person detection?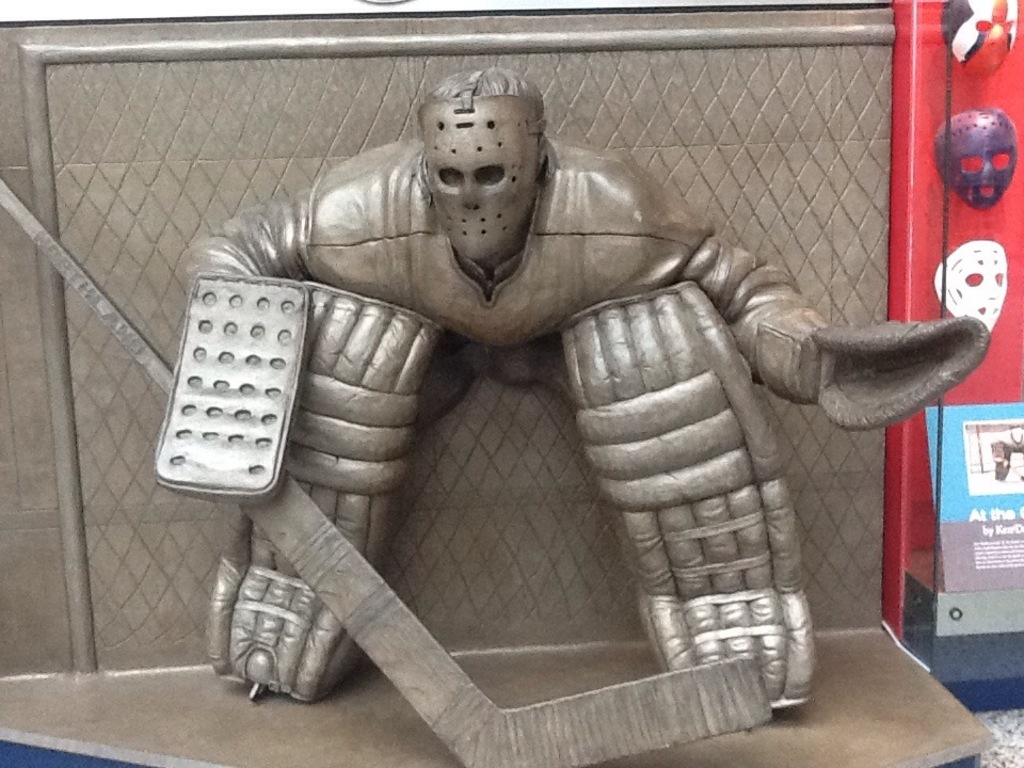
(192, 65, 912, 693)
